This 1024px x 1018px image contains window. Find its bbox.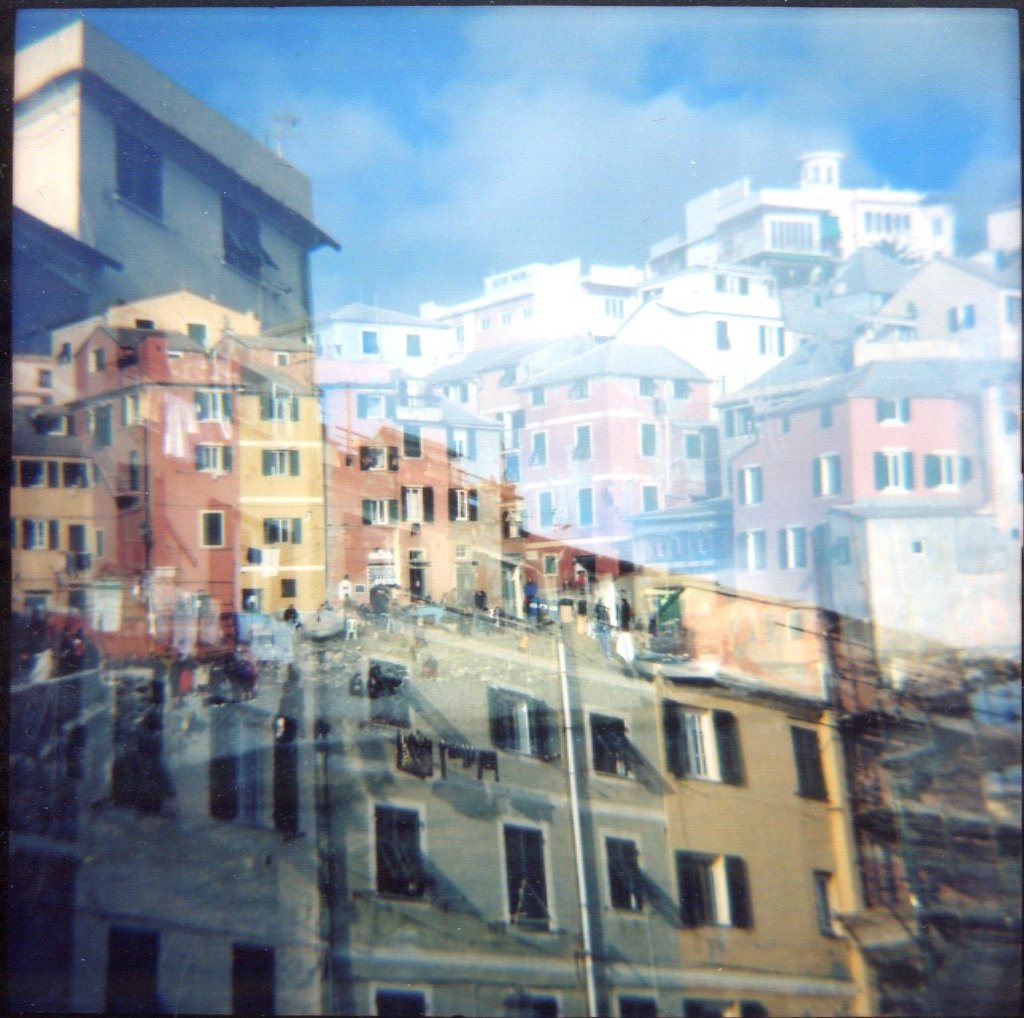
{"left": 401, "top": 425, "right": 421, "bottom": 459}.
